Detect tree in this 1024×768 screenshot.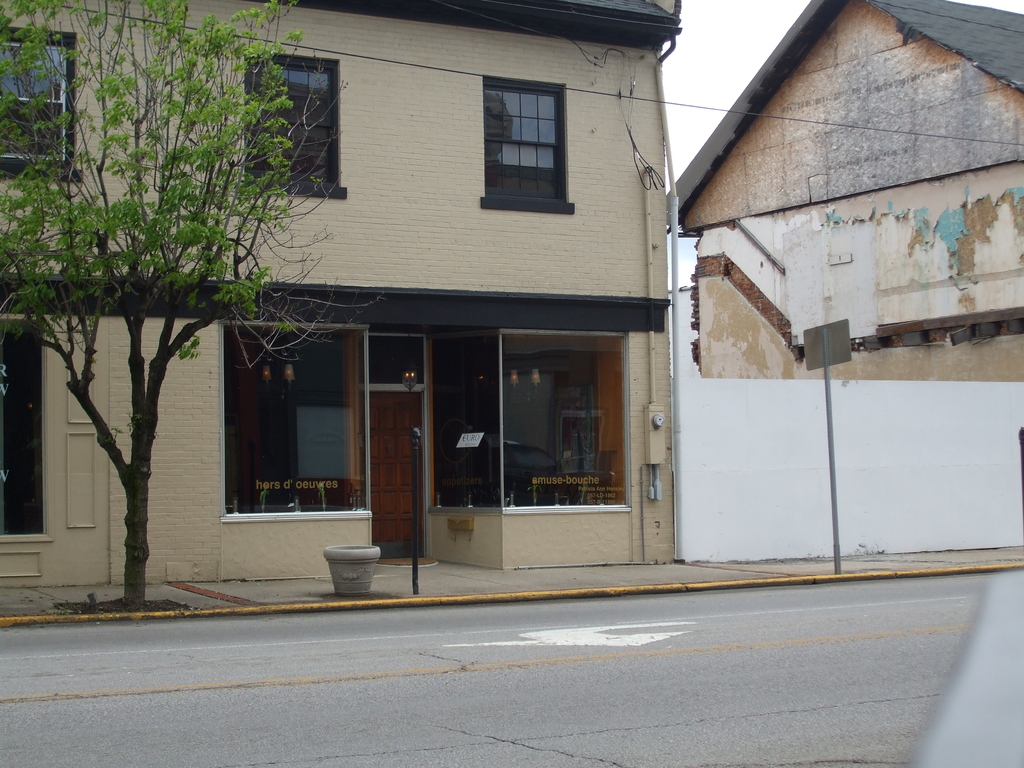
Detection: <region>63, 20, 326, 568</region>.
